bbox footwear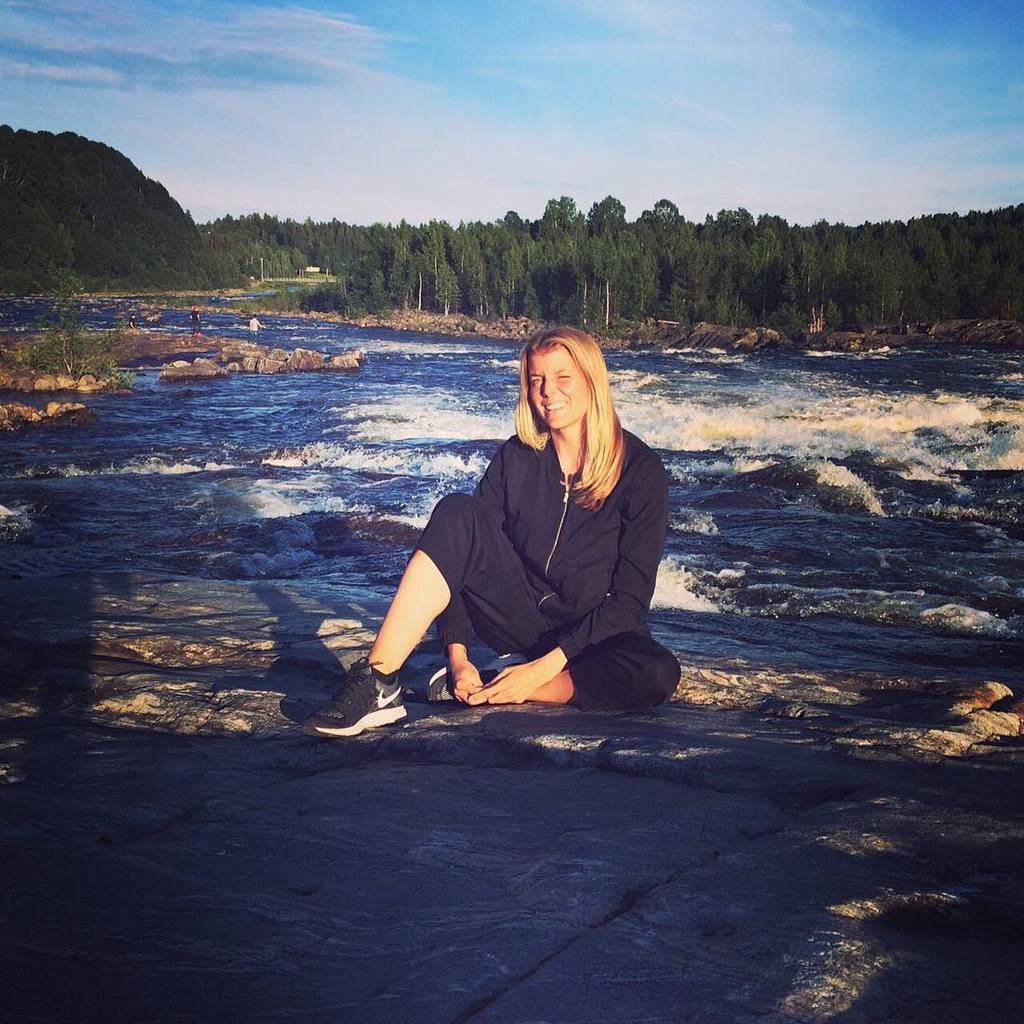
[left=424, top=662, right=502, bottom=703]
